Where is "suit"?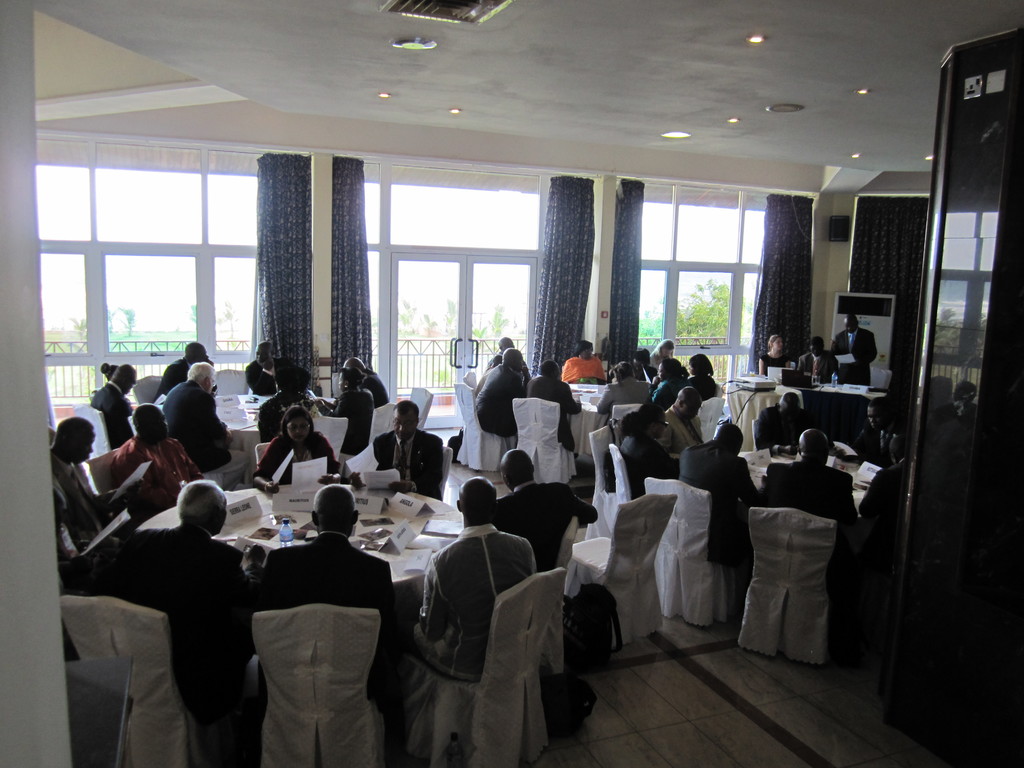
{"left": 862, "top": 458, "right": 908, "bottom": 535}.
